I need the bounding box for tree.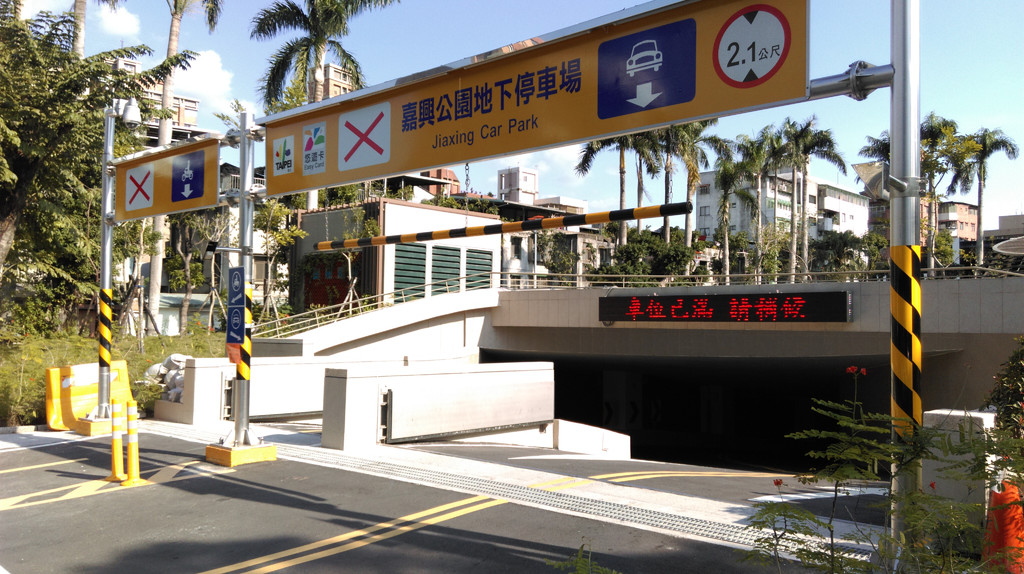
Here it is: region(0, 0, 202, 292).
